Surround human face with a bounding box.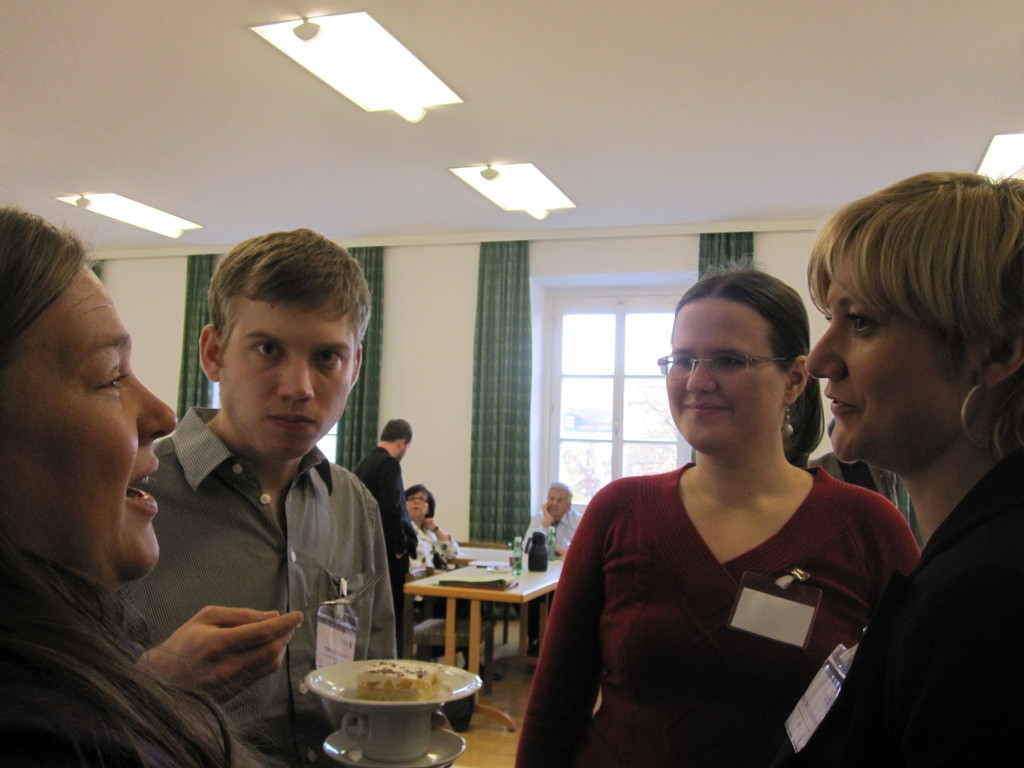
214 303 354 458.
